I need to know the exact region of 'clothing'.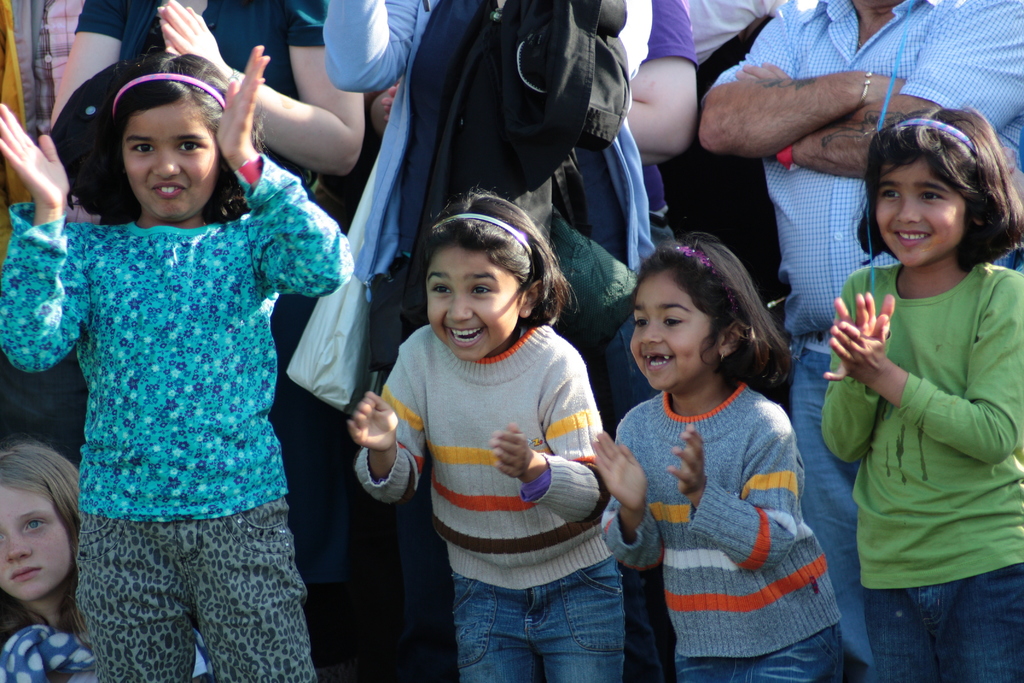
Region: (646,1,695,63).
